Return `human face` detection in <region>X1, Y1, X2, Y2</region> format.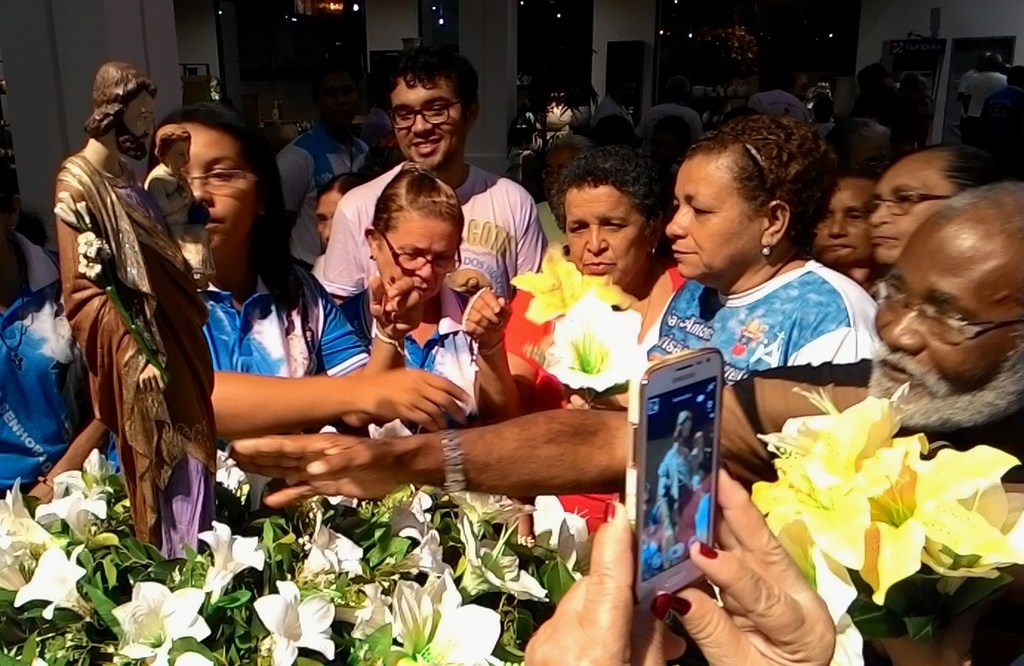
<region>692, 429, 706, 447</region>.
